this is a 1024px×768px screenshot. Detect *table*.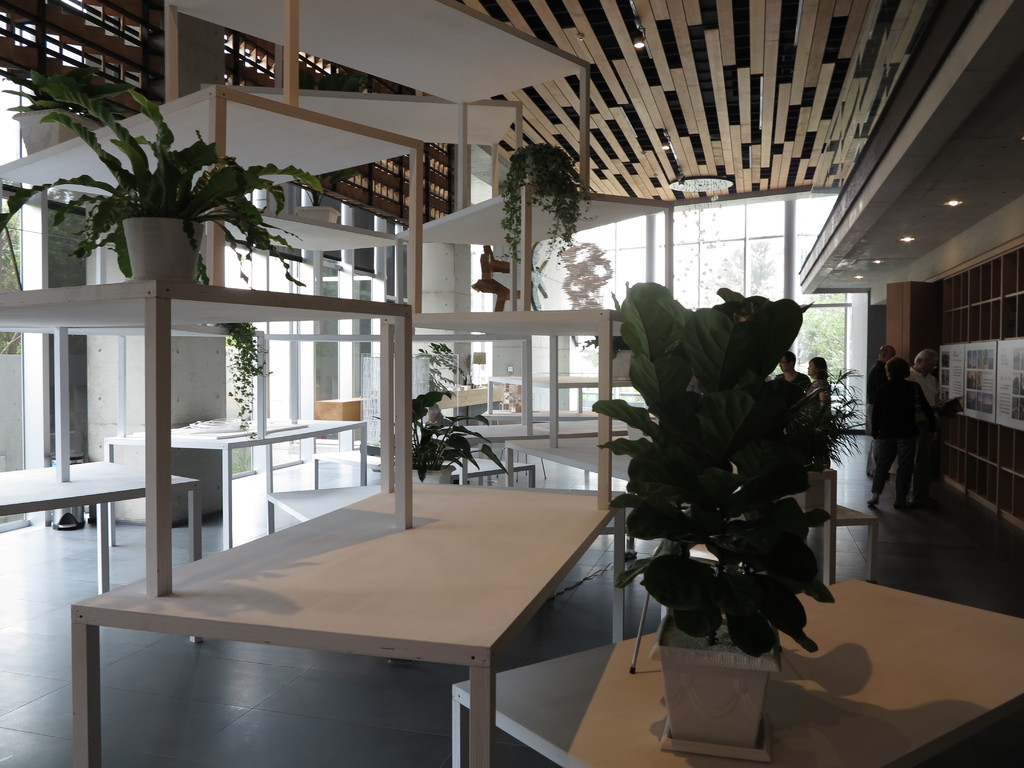
Rect(260, 94, 527, 198).
